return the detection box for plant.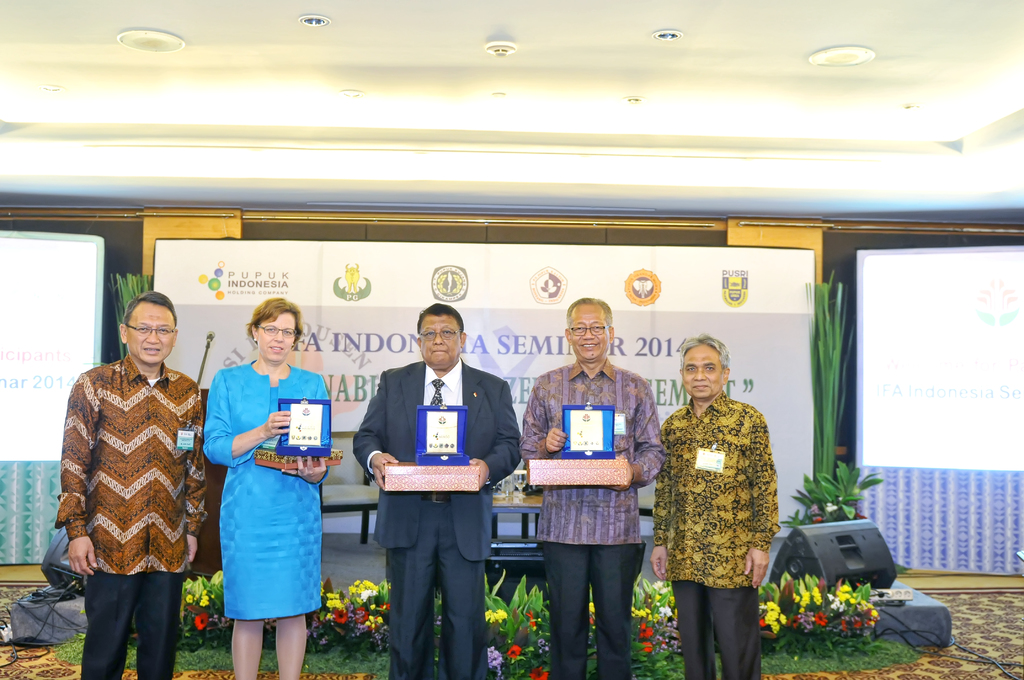
box(304, 645, 390, 678).
